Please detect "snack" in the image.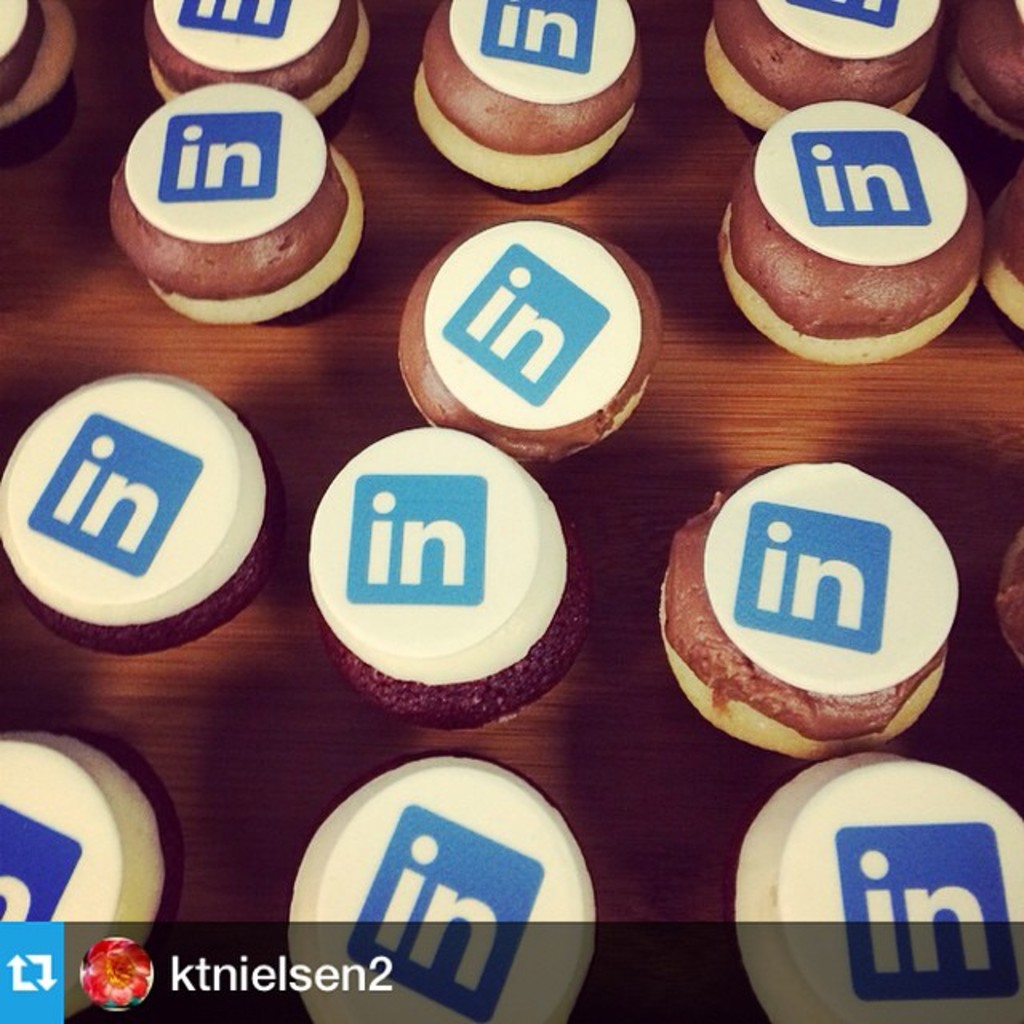
[650, 440, 987, 747].
